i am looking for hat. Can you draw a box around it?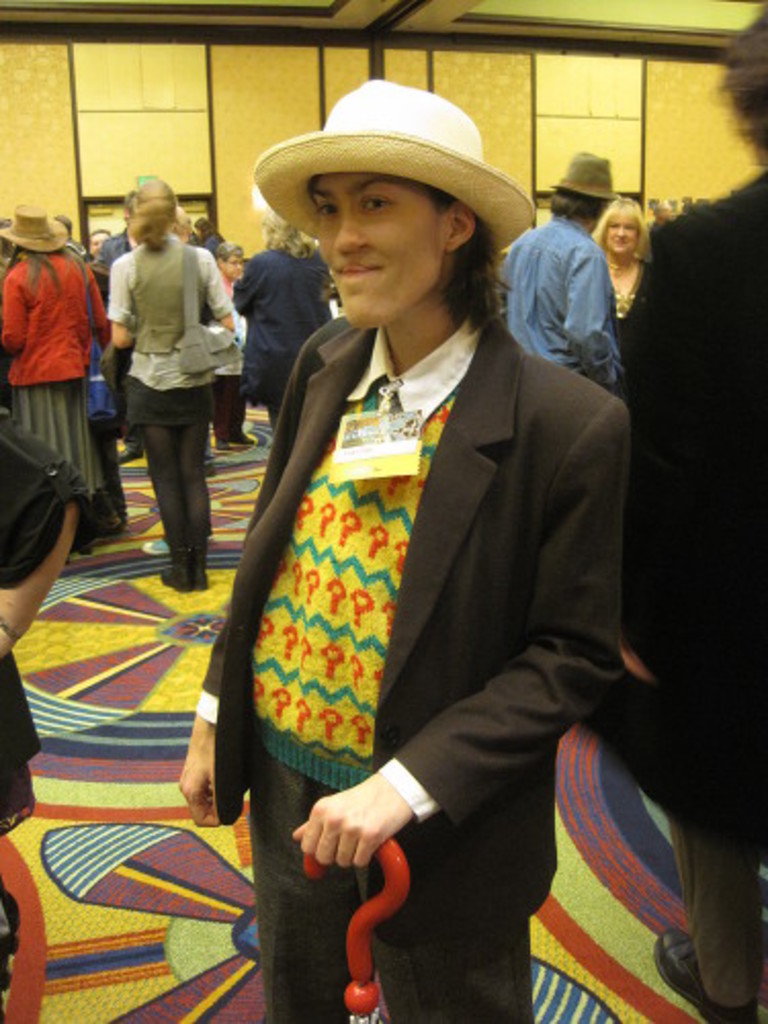
Sure, the bounding box is l=0, t=201, r=72, b=254.
